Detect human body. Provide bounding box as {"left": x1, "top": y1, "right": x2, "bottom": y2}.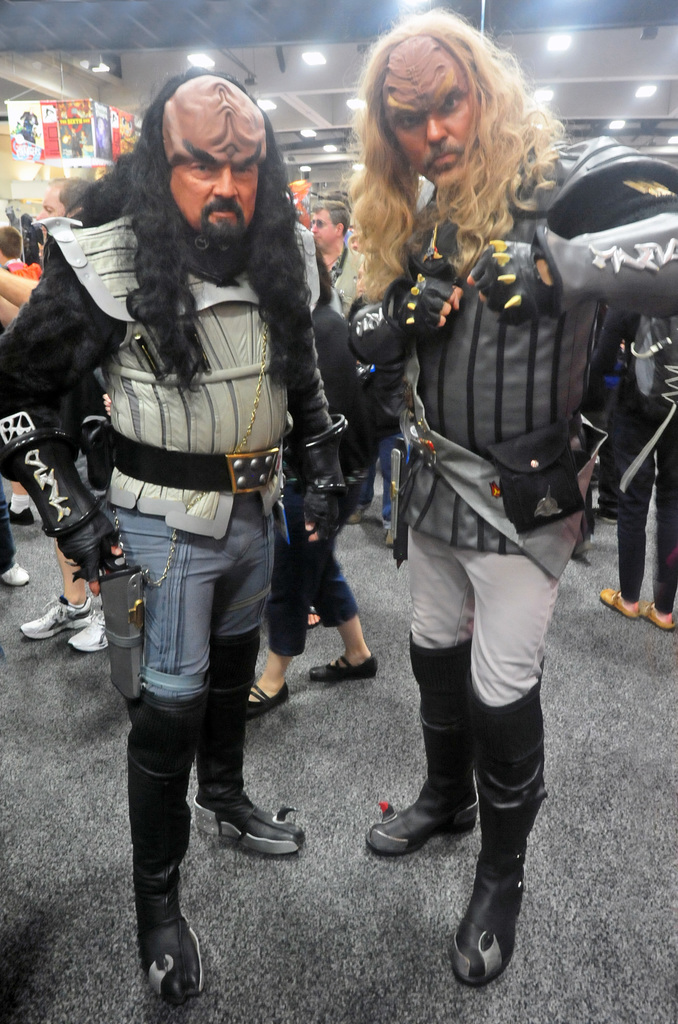
{"left": 331, "top": 19, "right": 611, "bottom": 938}.
